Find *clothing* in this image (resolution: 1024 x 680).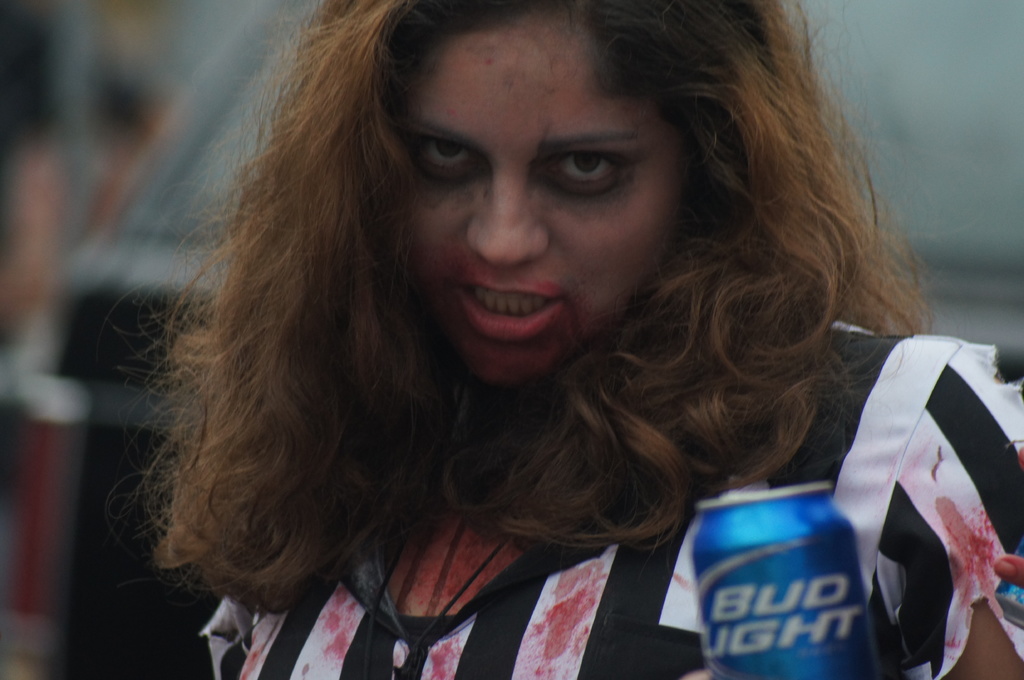
left=202, top=316, right=1020, bottom=679.
